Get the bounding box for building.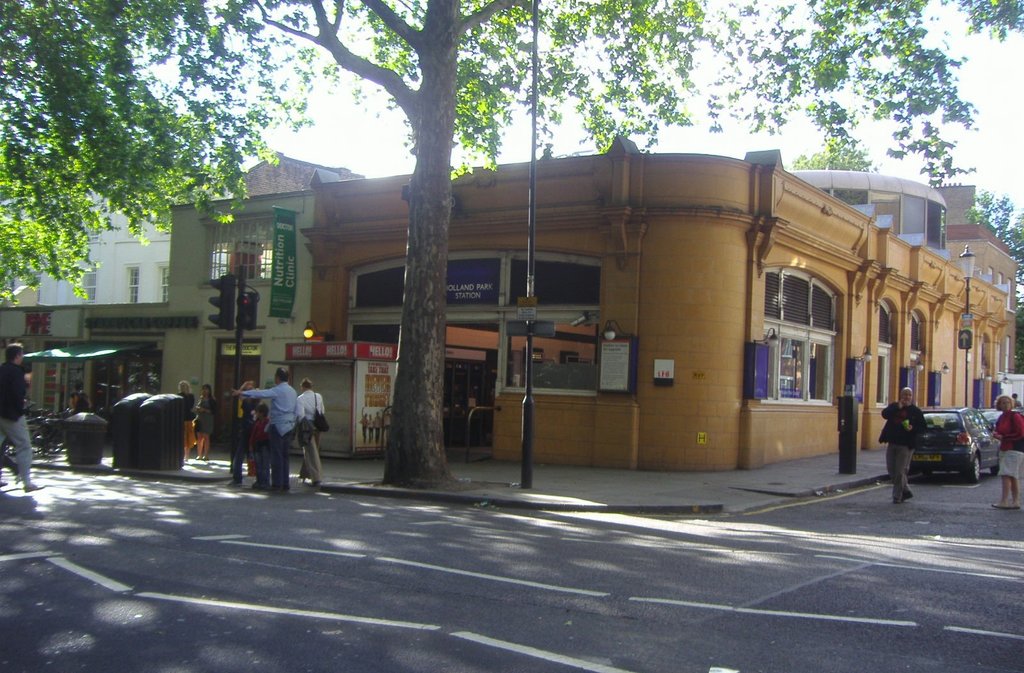
left=299, top=131, right=1016, bottom=475.
